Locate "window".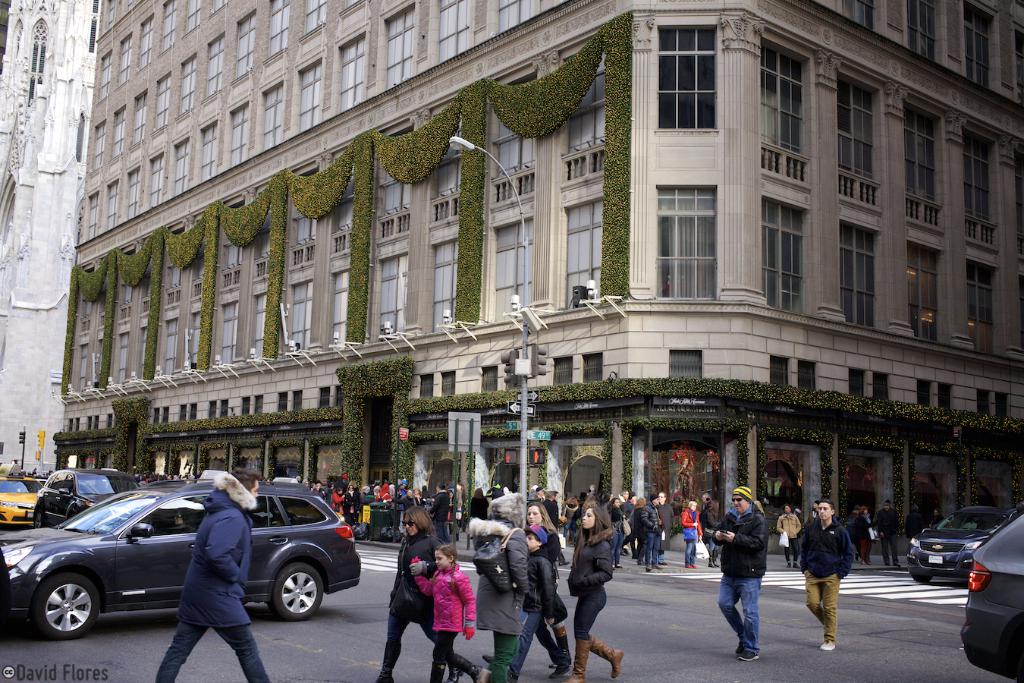
Bounding box: Rect(201, 29, 225, 100).
